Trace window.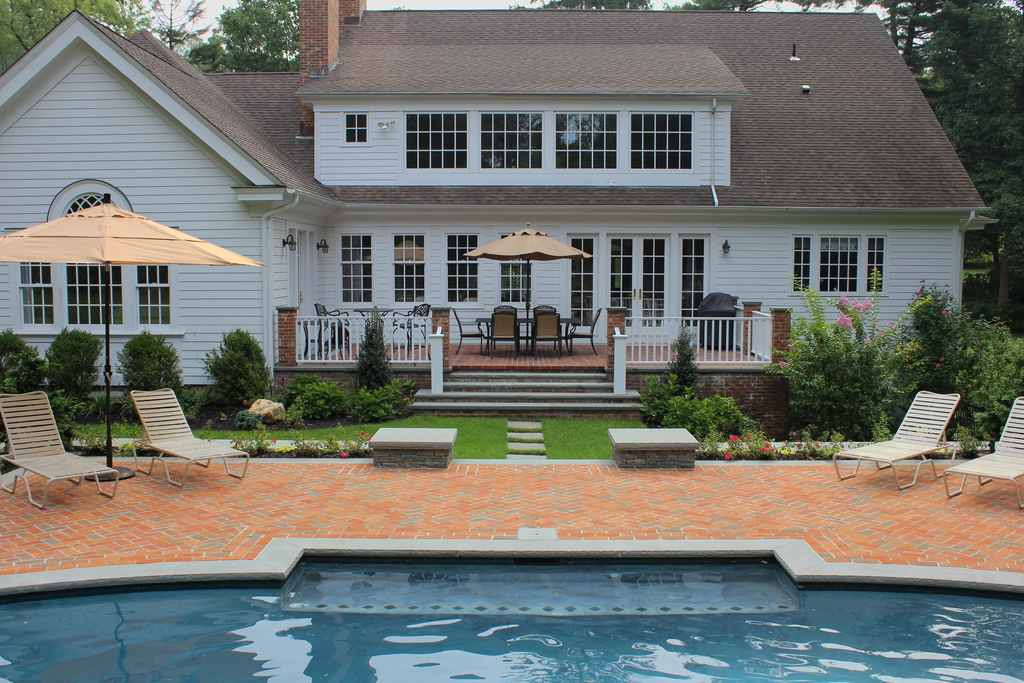
Traced to x1=351, y1=118, x2=373, y2=140.
